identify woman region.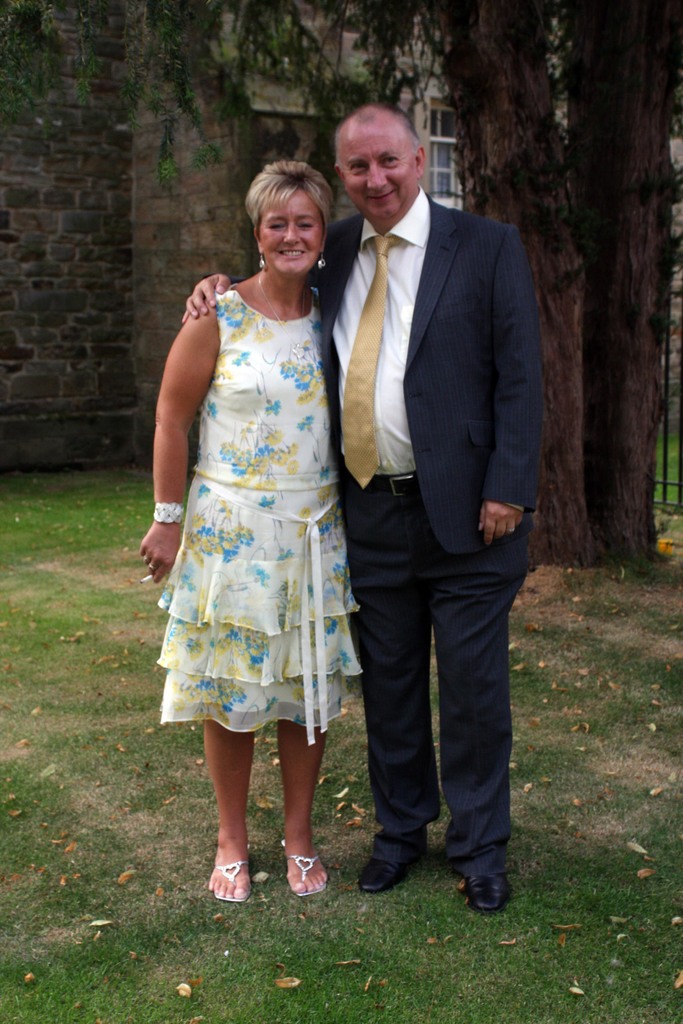
Region: <region>148, 160, 364, 813</region>.
